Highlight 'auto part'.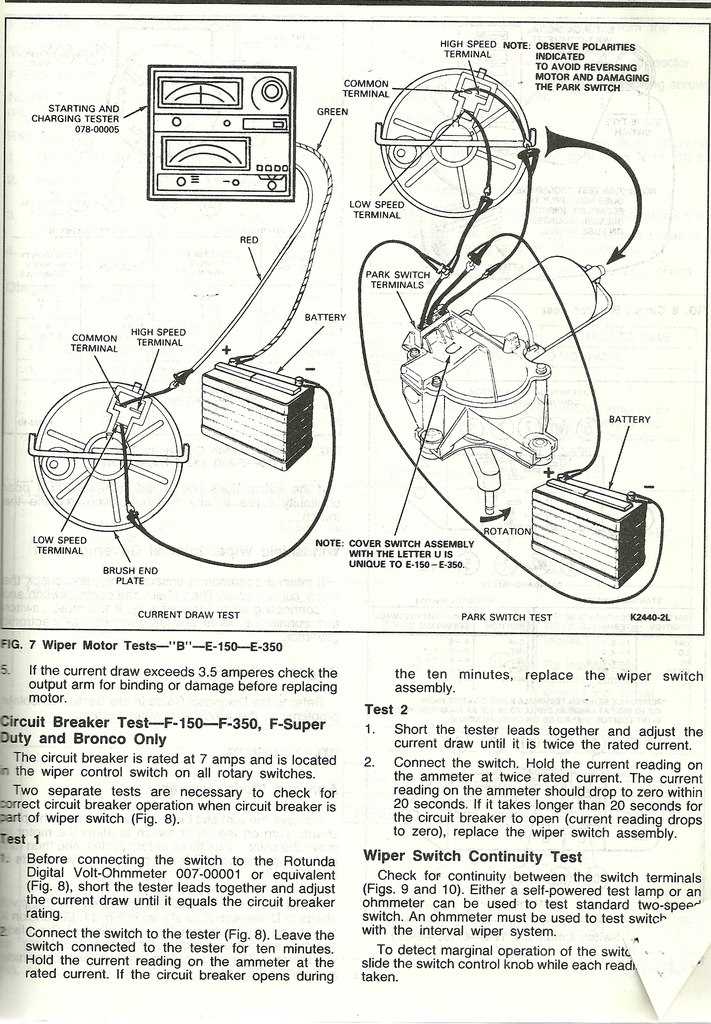
Highlighted region: region(353, 240, 673, 599).
